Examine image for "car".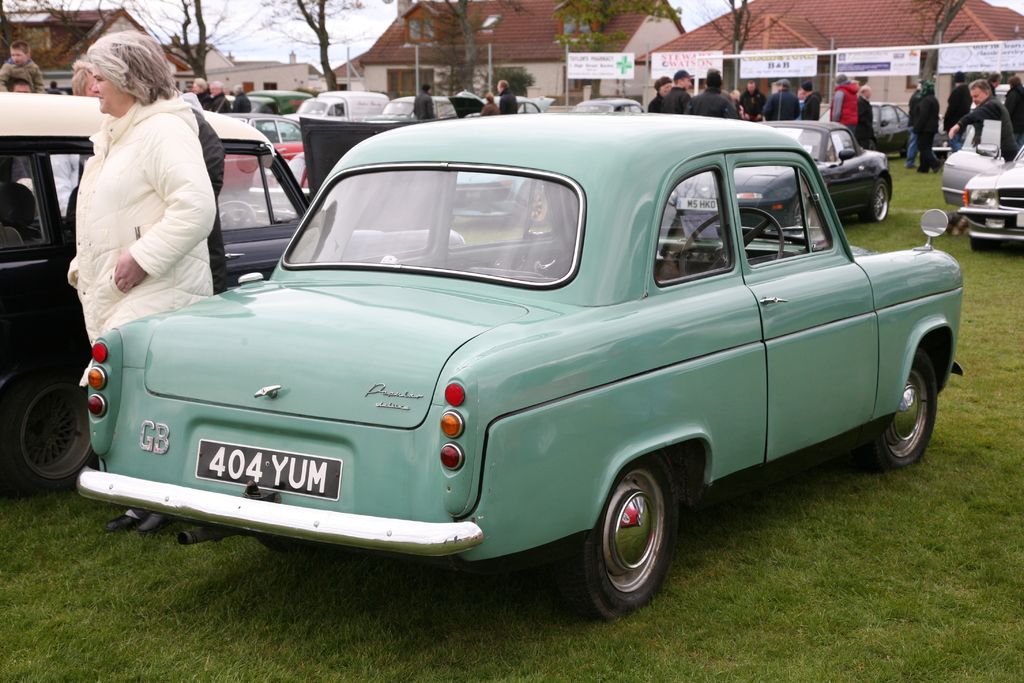
Examination result: [left=970, top=81, right=1011, bottom=132].
